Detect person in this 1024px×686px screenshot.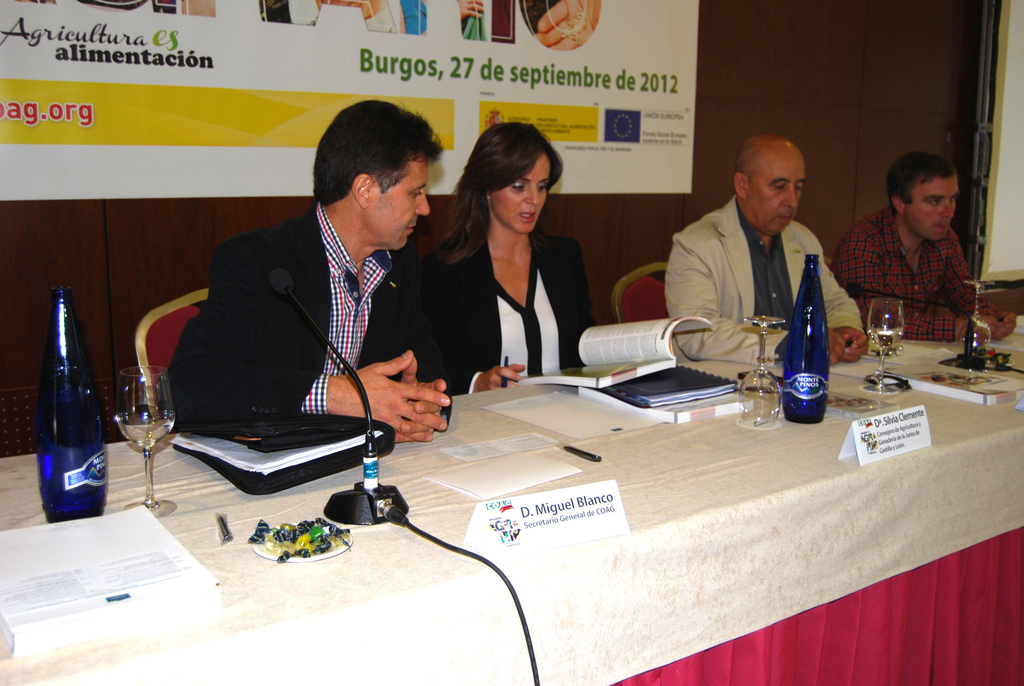
Detection: bbox=[423, 121, 595, 397].
